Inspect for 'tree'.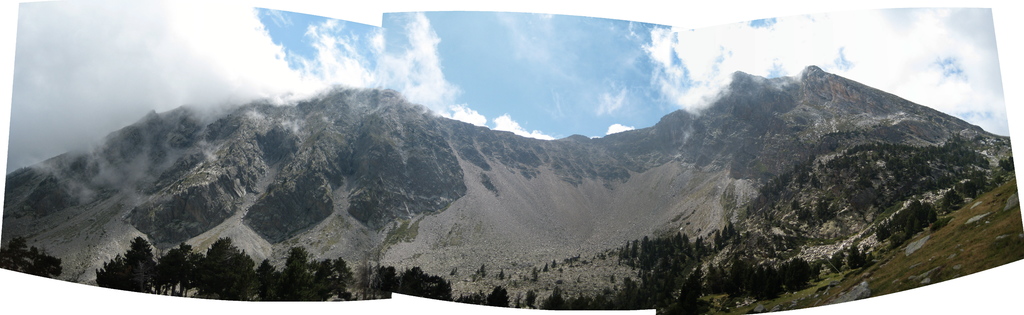
Inspection: {"left": 0, "top": 233, "right": 64, "bottom": 282}.
